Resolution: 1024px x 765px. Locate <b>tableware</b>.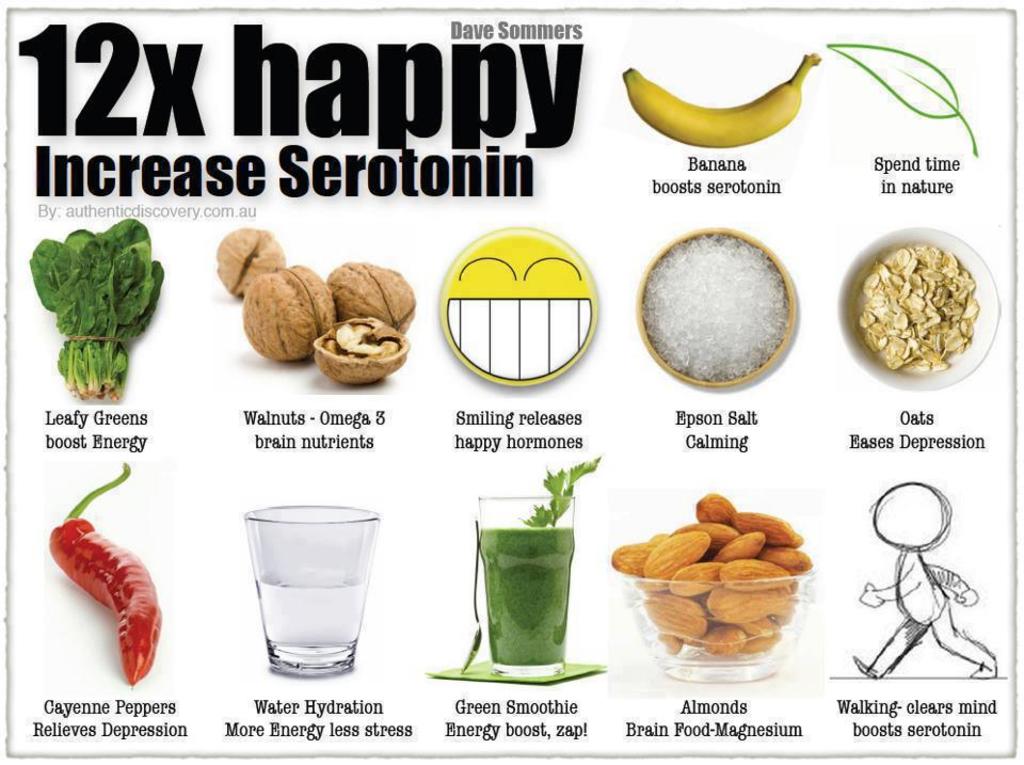
[210, 508, 386, 680].
